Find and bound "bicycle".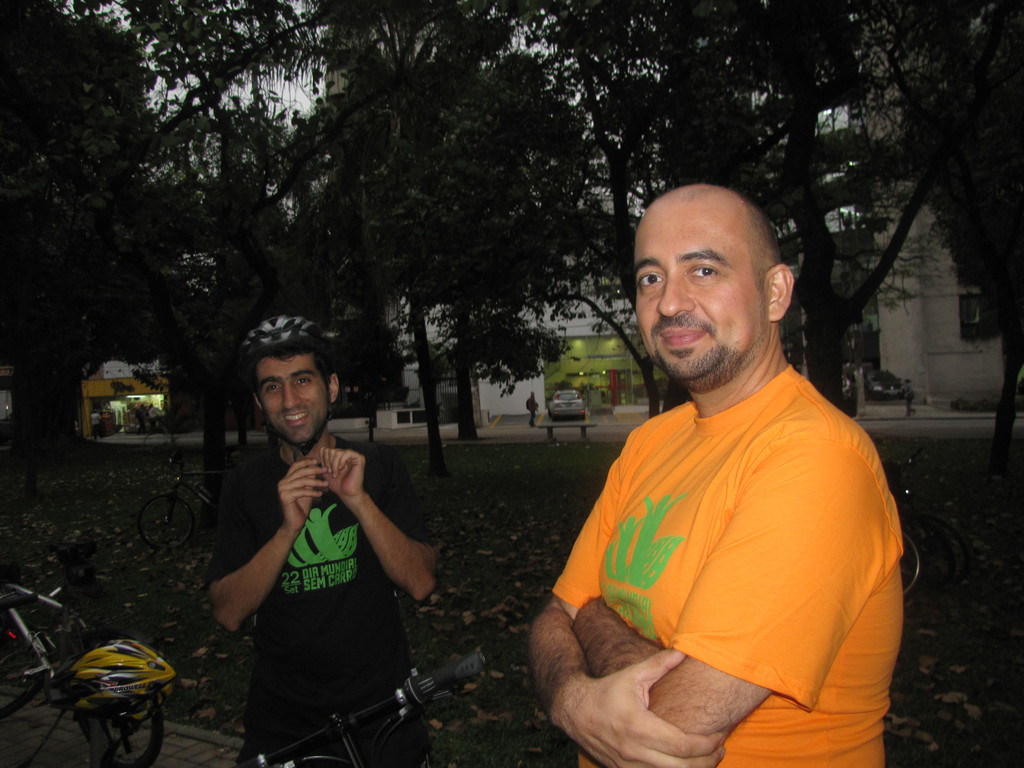
Bound: <bbox>31, 572, 131, 767</bbox>.
